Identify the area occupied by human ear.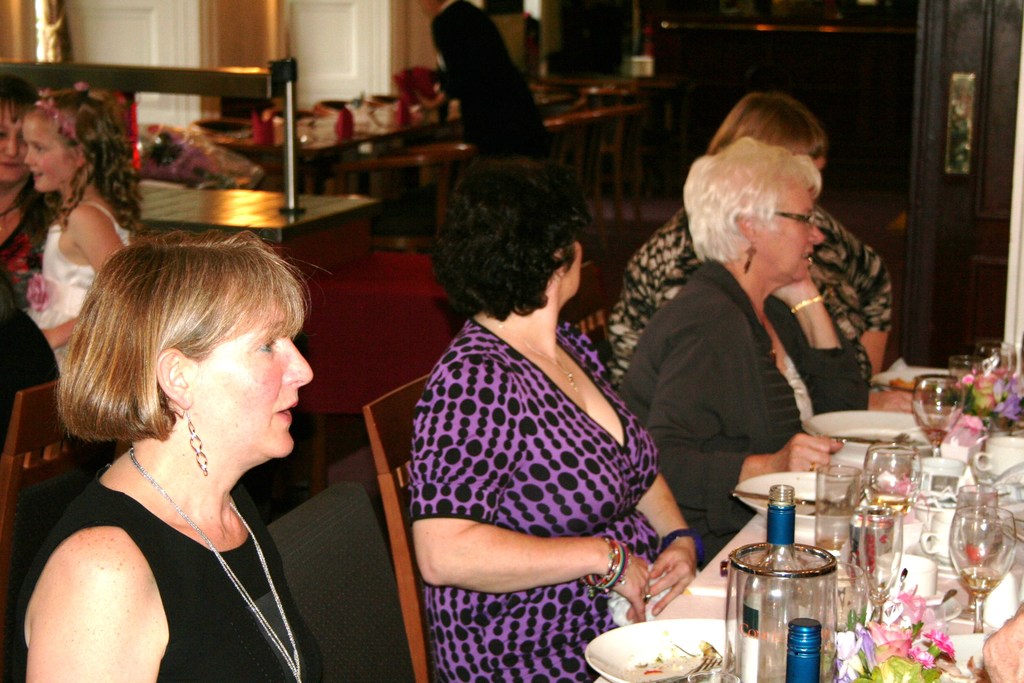
Area: 552, 244, 566, 276.
